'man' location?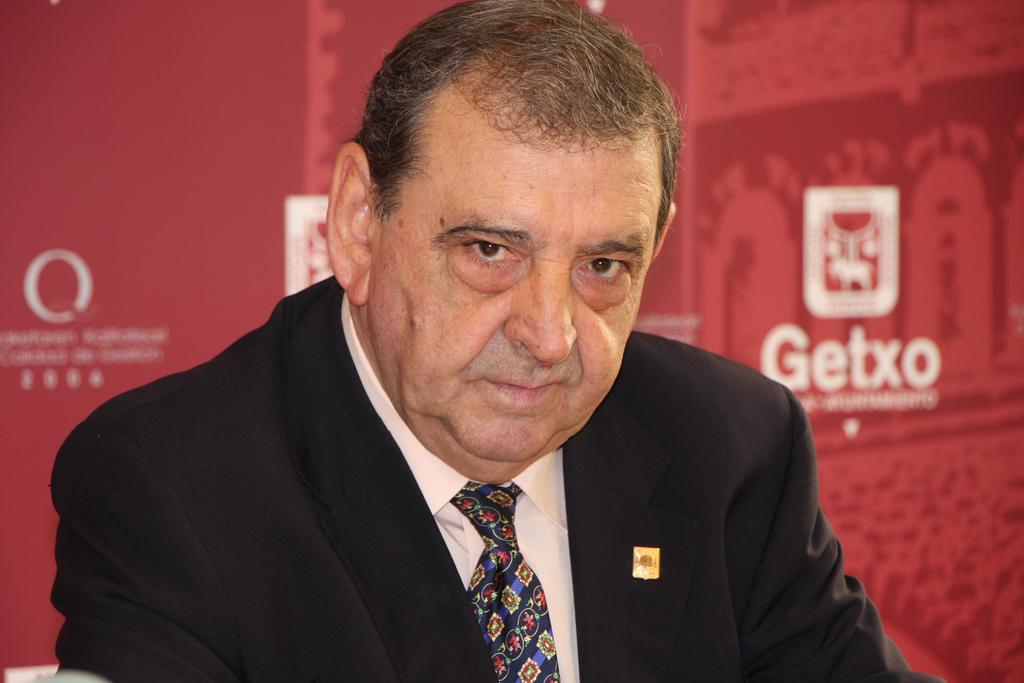
(left=42, top=37, right=961, bottom=664)
